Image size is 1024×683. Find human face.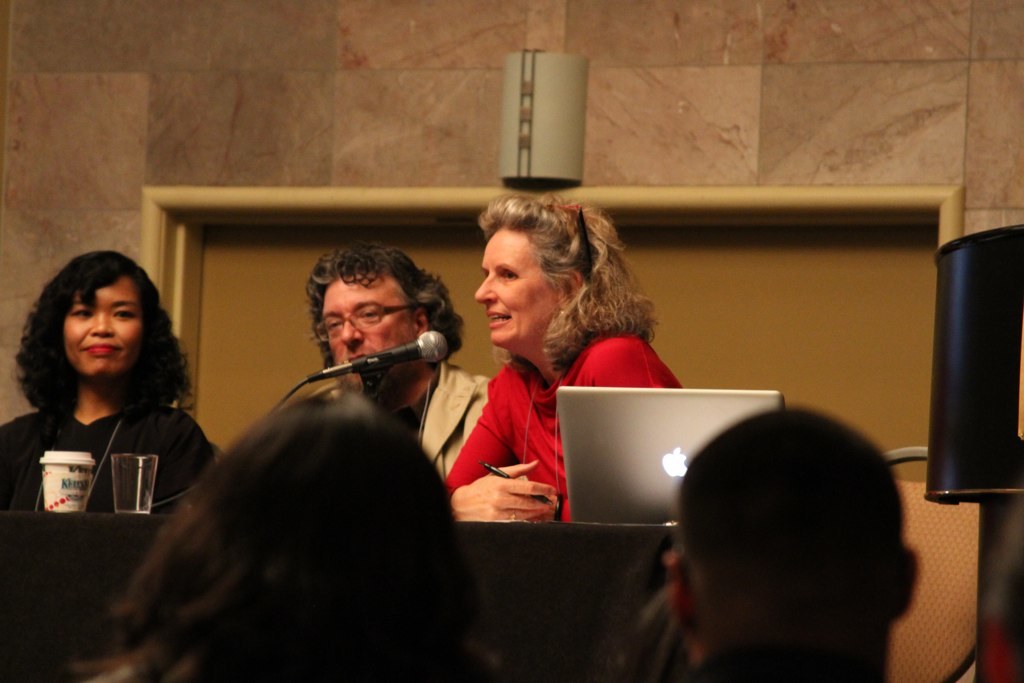
[468, 227, 576, 357].
